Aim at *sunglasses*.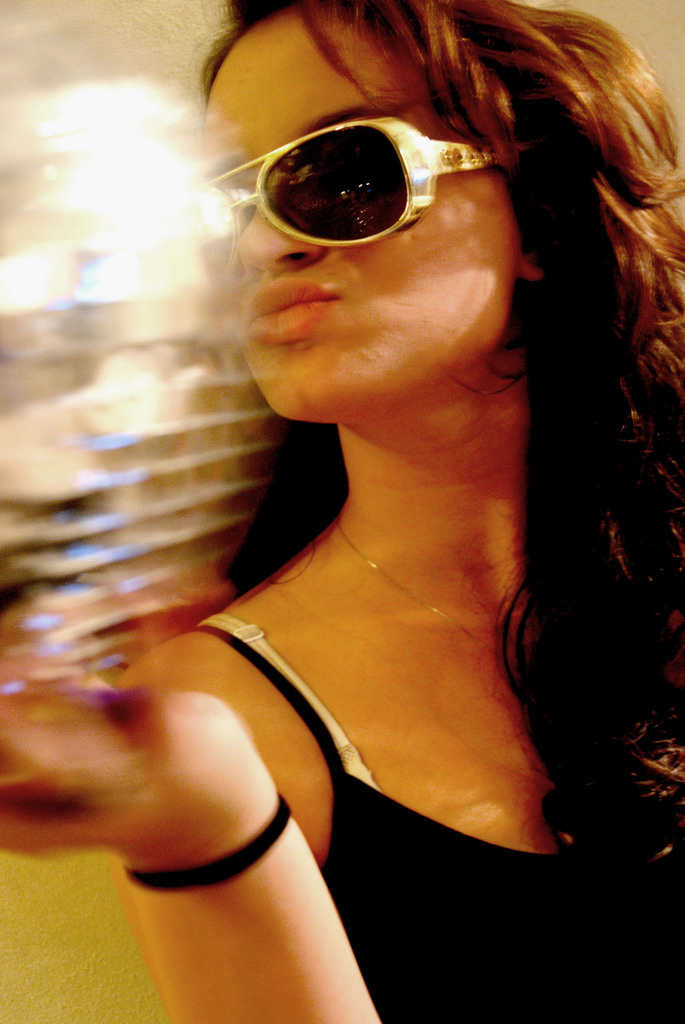
Aimed at crop(200, 113, 508, 271).
